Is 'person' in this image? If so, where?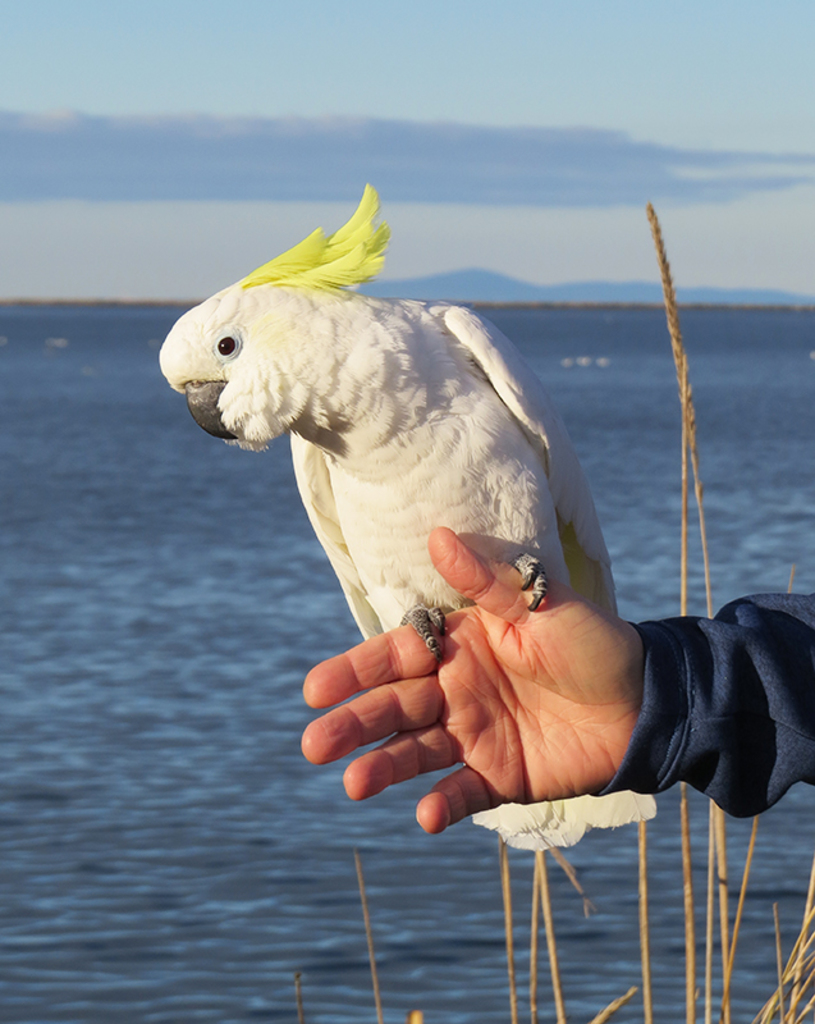
Yes, at [left=299, top=527, right=814, bottom=835].
